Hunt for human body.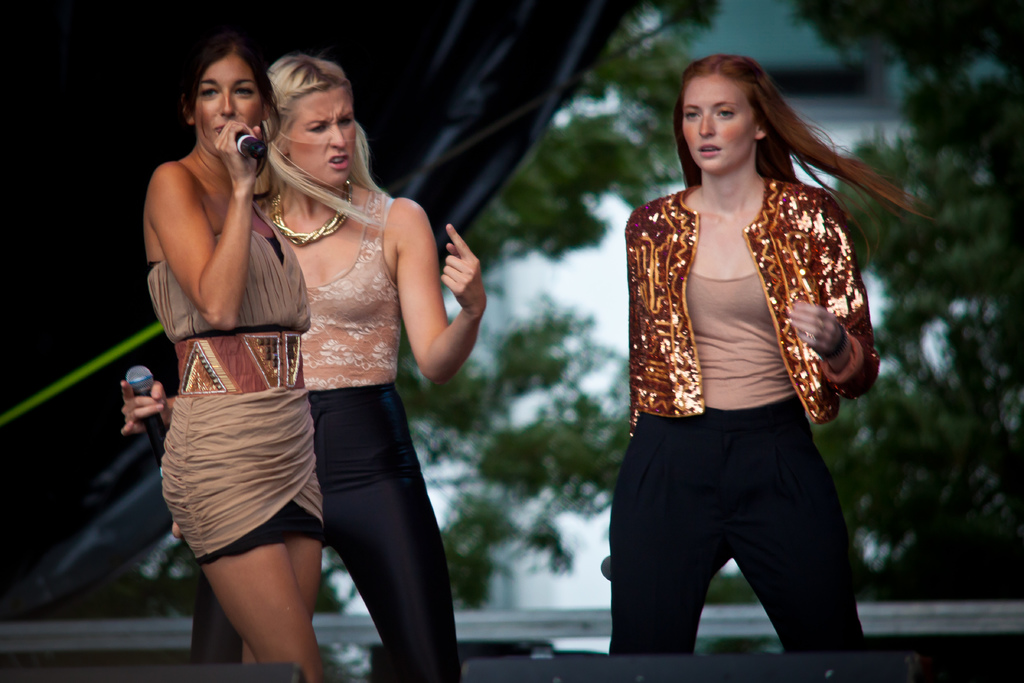
Hunted down at x1=601, y1=44, x2=916, y2=657.
